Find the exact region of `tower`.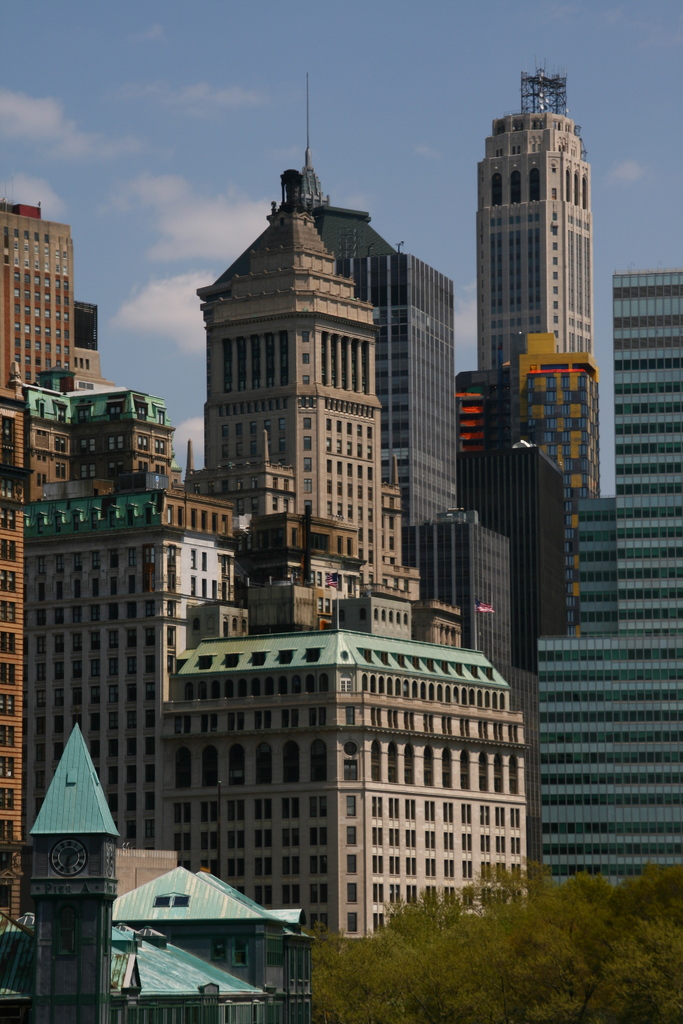
Exact region: [left=476, top=58, right=595, bottom=369].
